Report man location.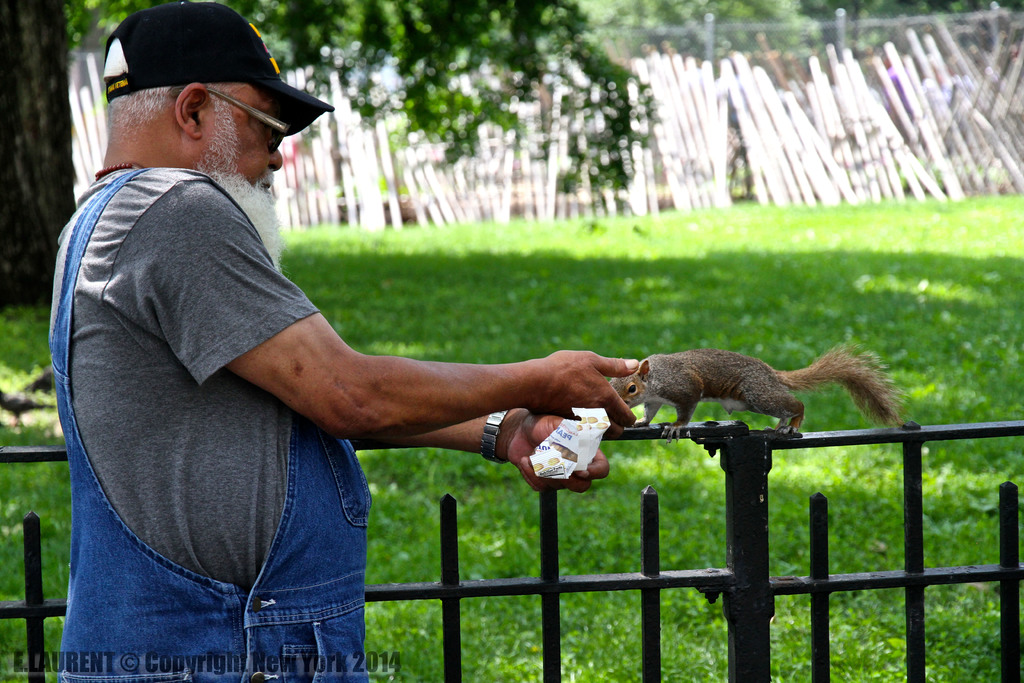
Report: <bbox>49, 24, 676, 637</bbox>.
